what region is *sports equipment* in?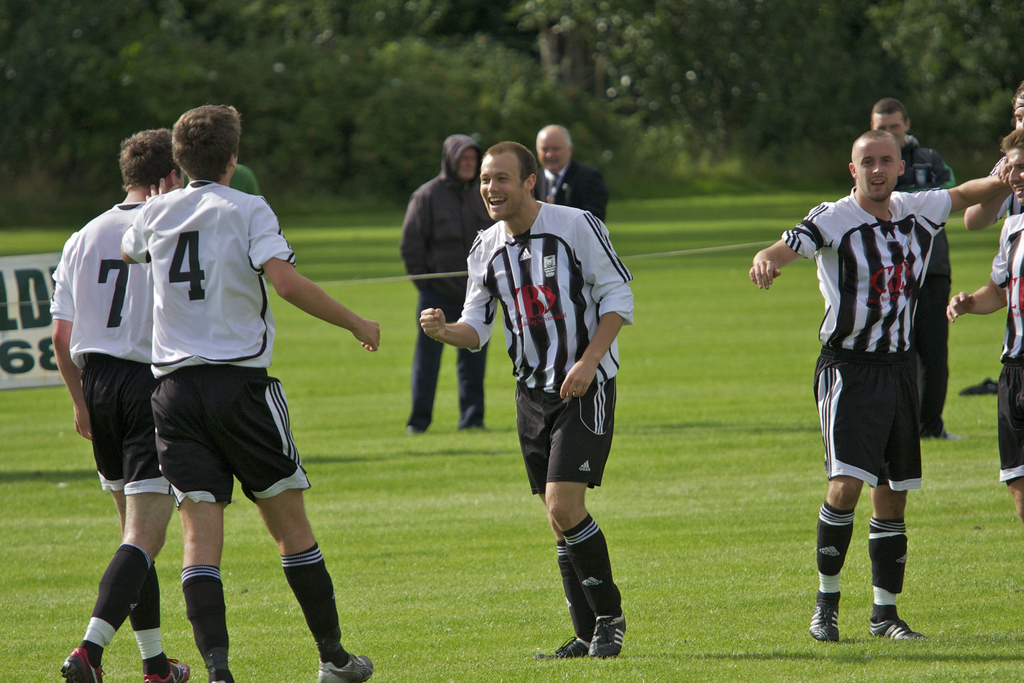
(x1=140, y1=654, x2=191, y2=682).
